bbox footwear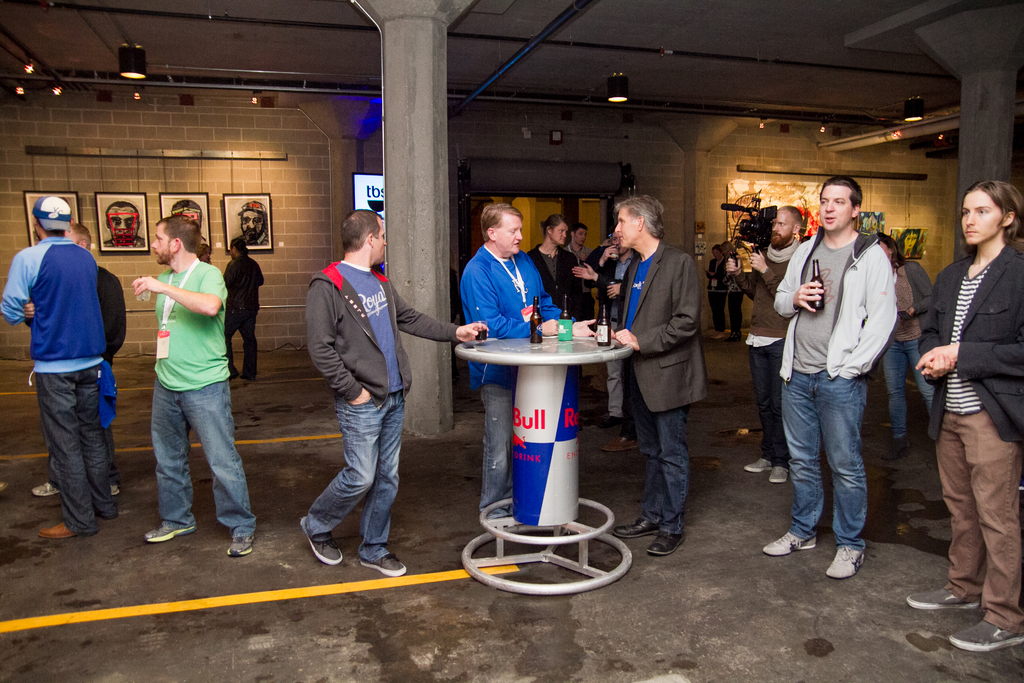
(945,618,1023,659)
